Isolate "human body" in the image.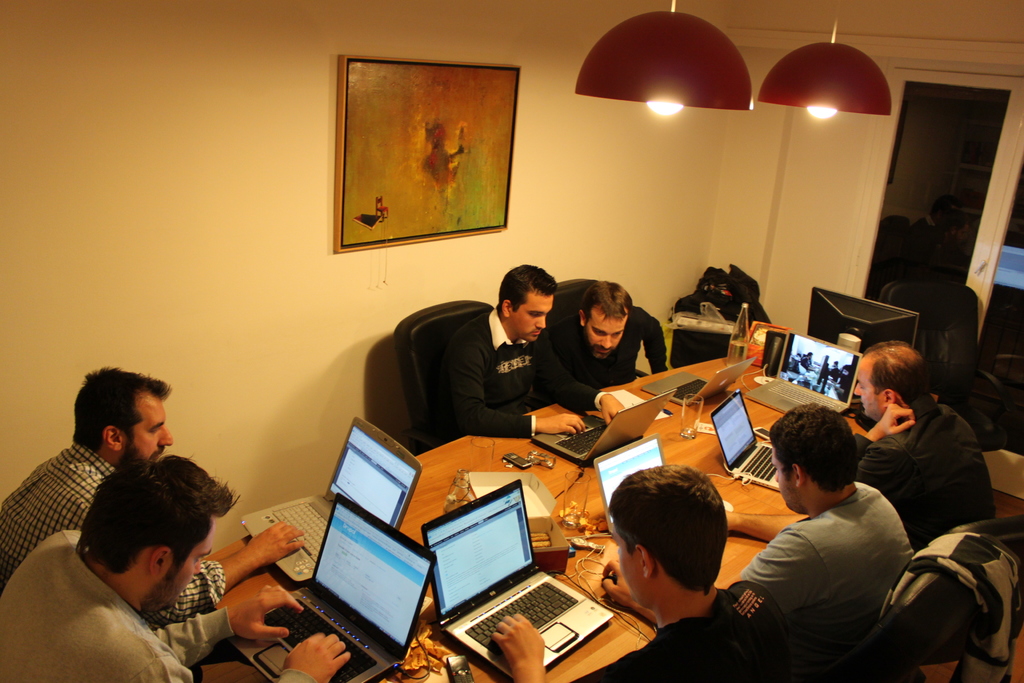
Isolated region: select_region(725, 405, 896, 665).
